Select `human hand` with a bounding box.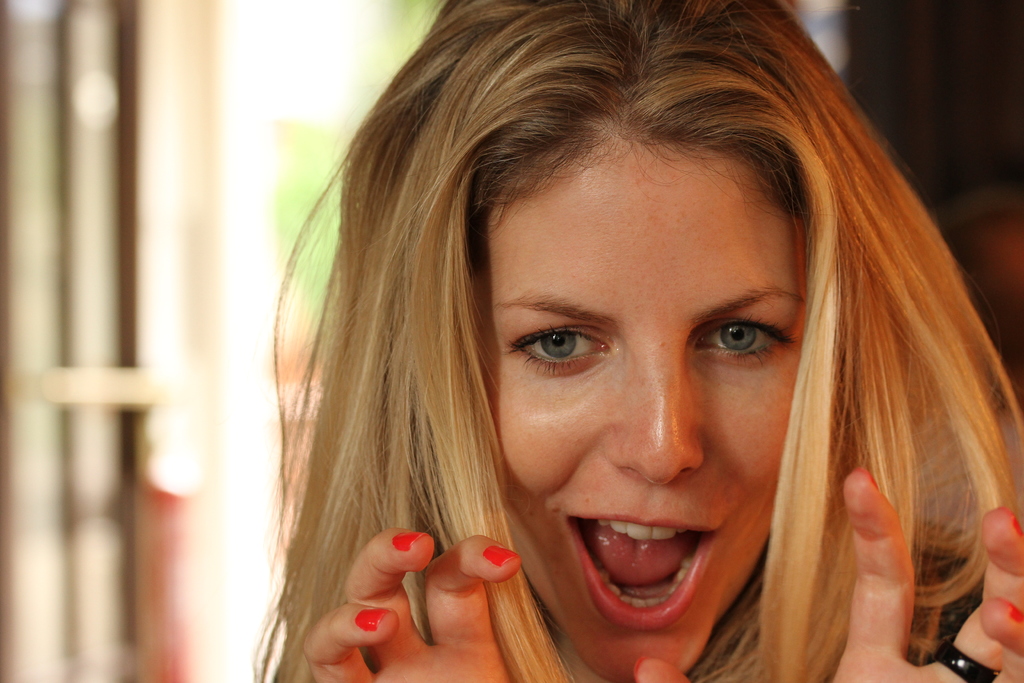
box=[299, 527, 523, 682].
